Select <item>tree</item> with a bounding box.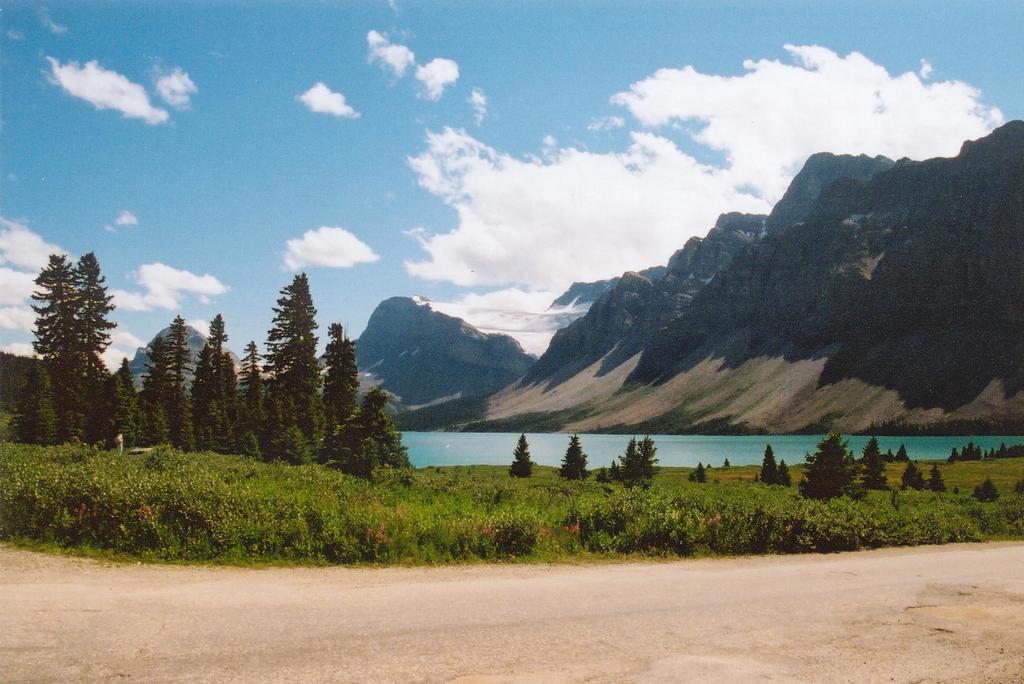
{"left": 20, "top": 223, "right": 118, "bottom": 453}.
